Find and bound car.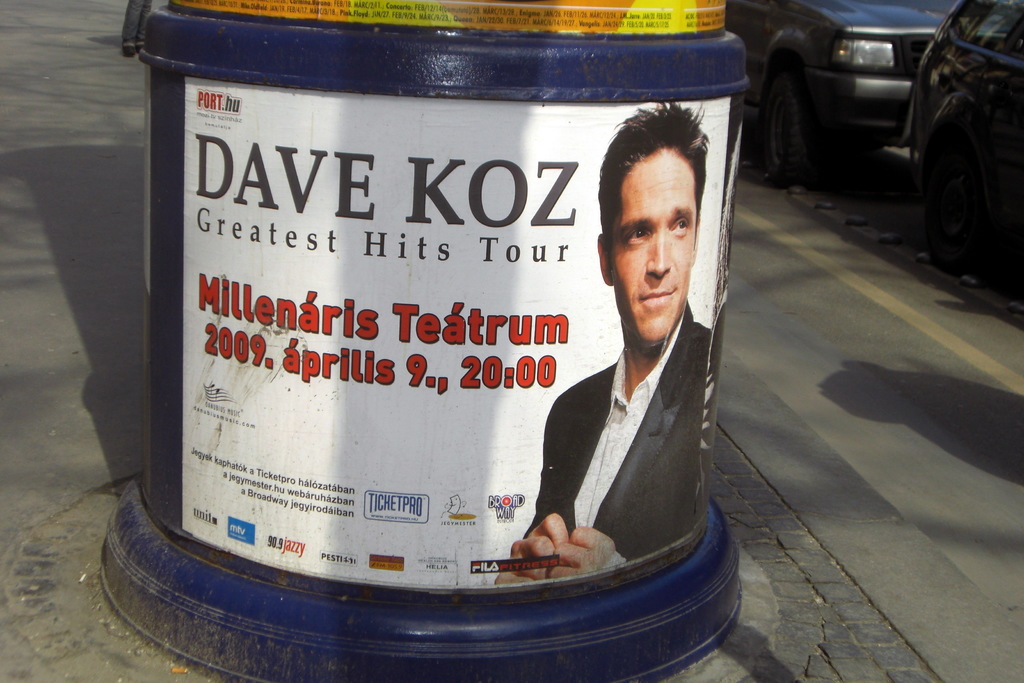
Bound: detection(904, 0, 1023, 277).
